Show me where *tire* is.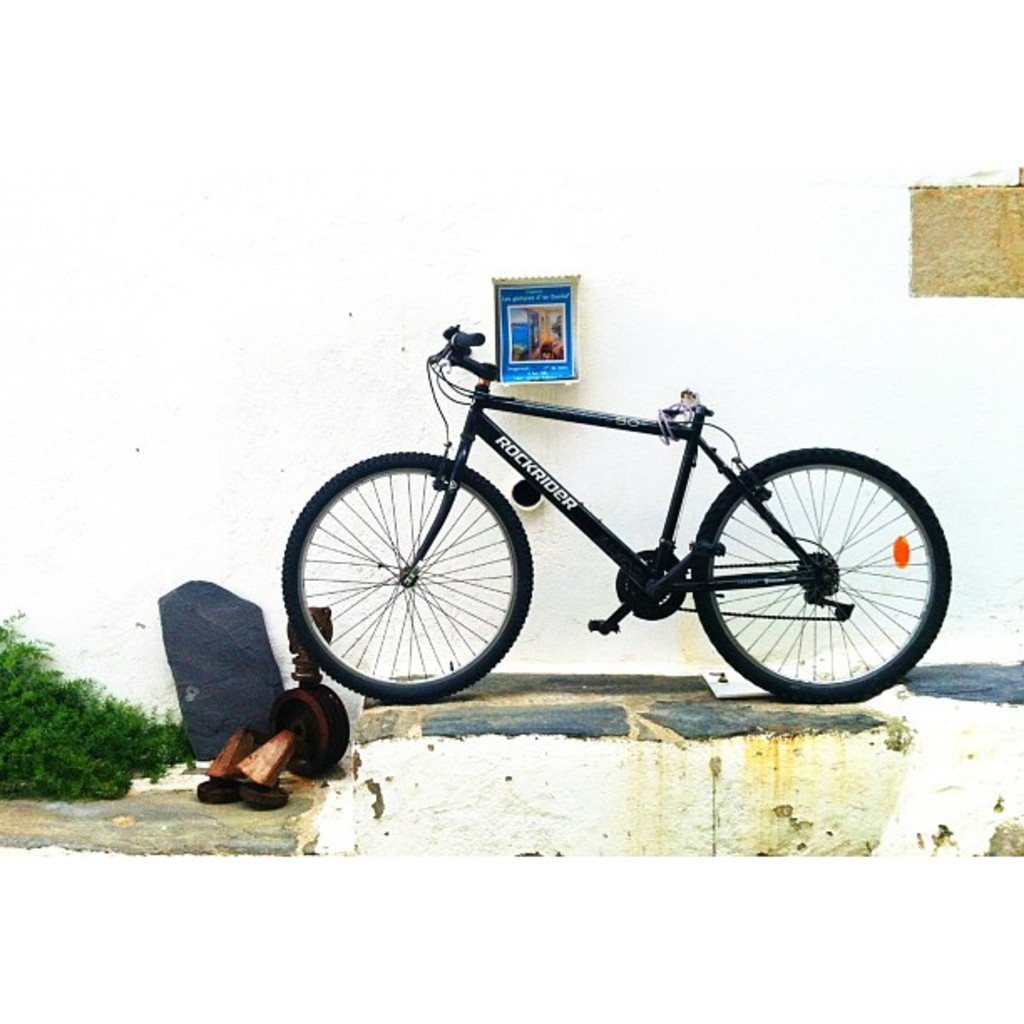
*tire* is at bbox=[281, 450, 530, 704].
